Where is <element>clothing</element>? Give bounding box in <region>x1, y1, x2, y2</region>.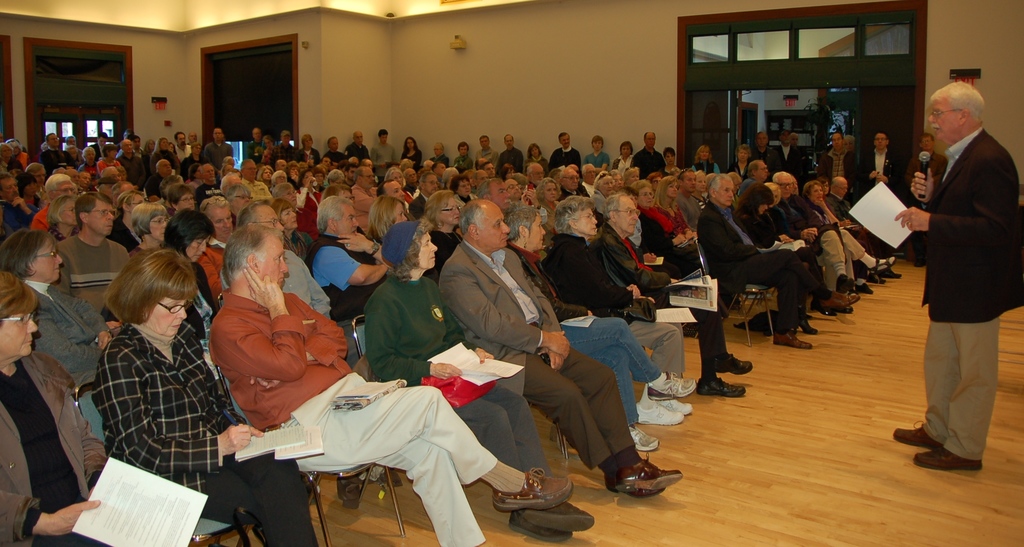
<region>47, 225, 77, 243</region>.
